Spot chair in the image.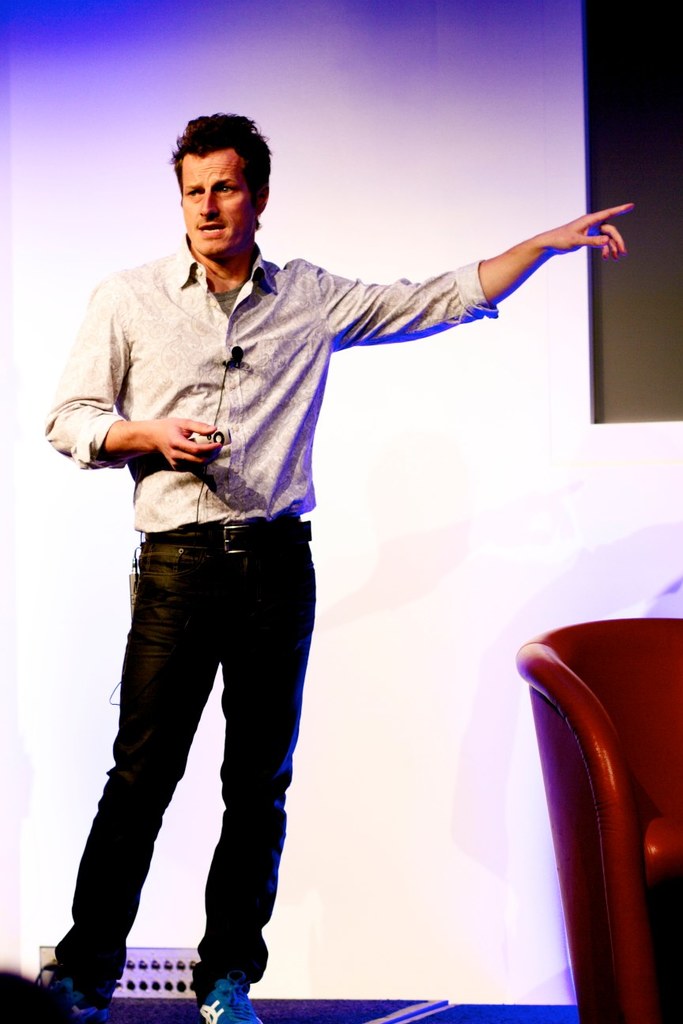
chair found at <bbox>486, 577, 682, 1023</bbox>.
